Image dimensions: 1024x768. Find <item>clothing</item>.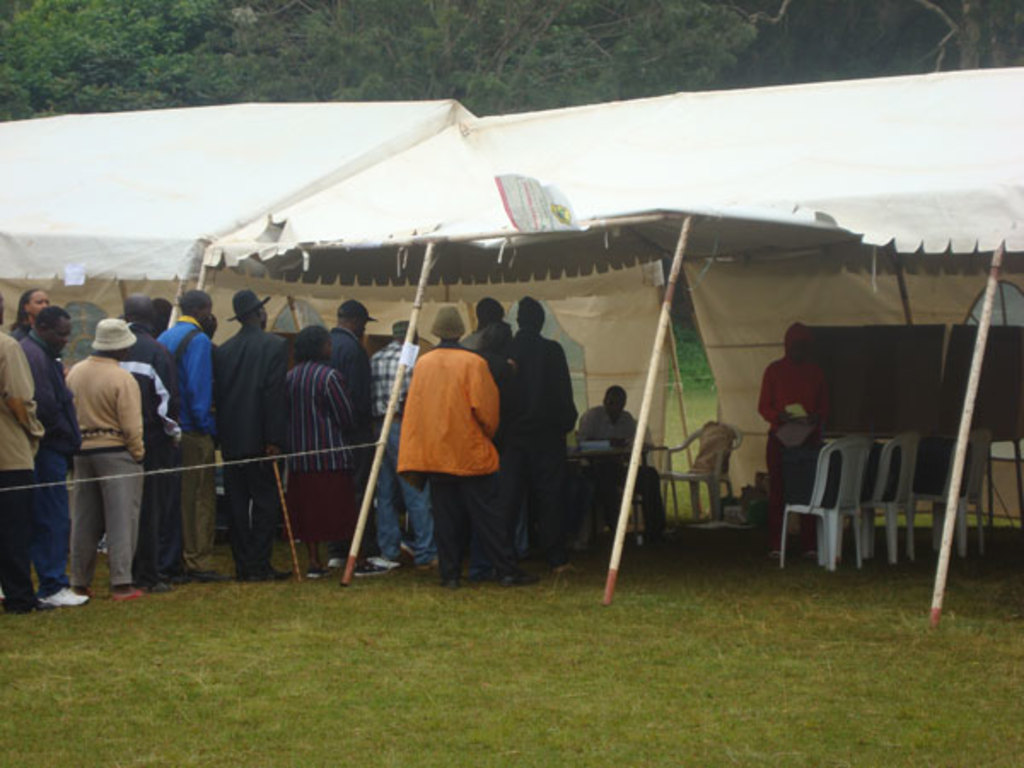
754, 345, 831, 526.
